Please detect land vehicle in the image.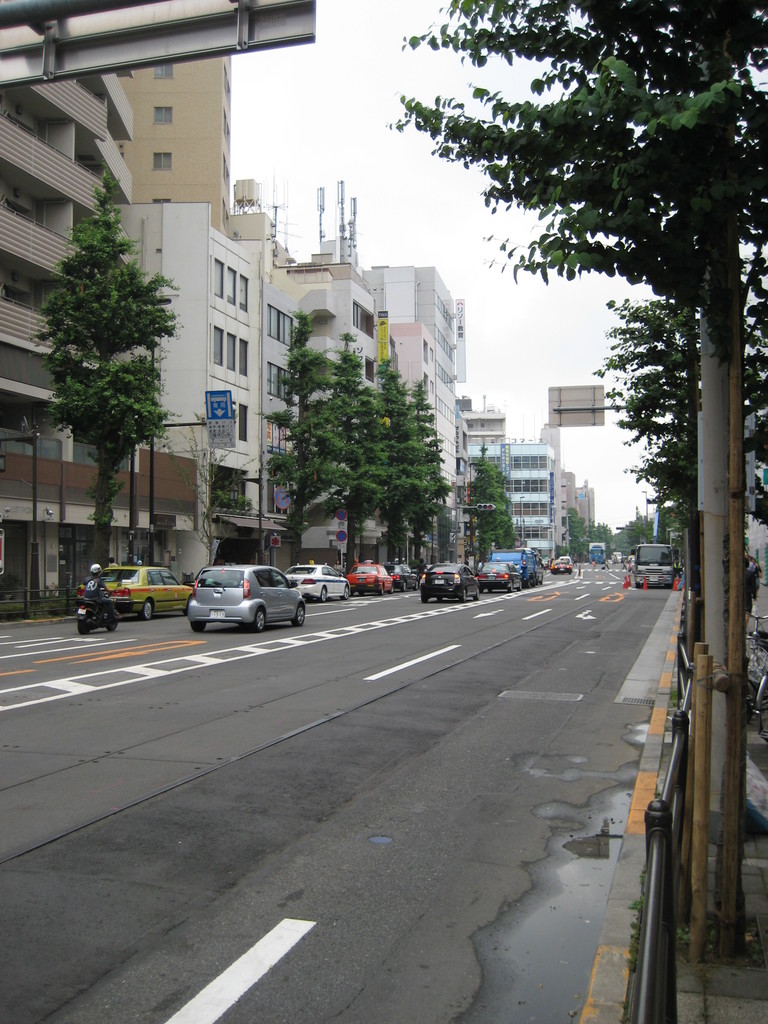
l=492, t=548, r=540, b=584.
